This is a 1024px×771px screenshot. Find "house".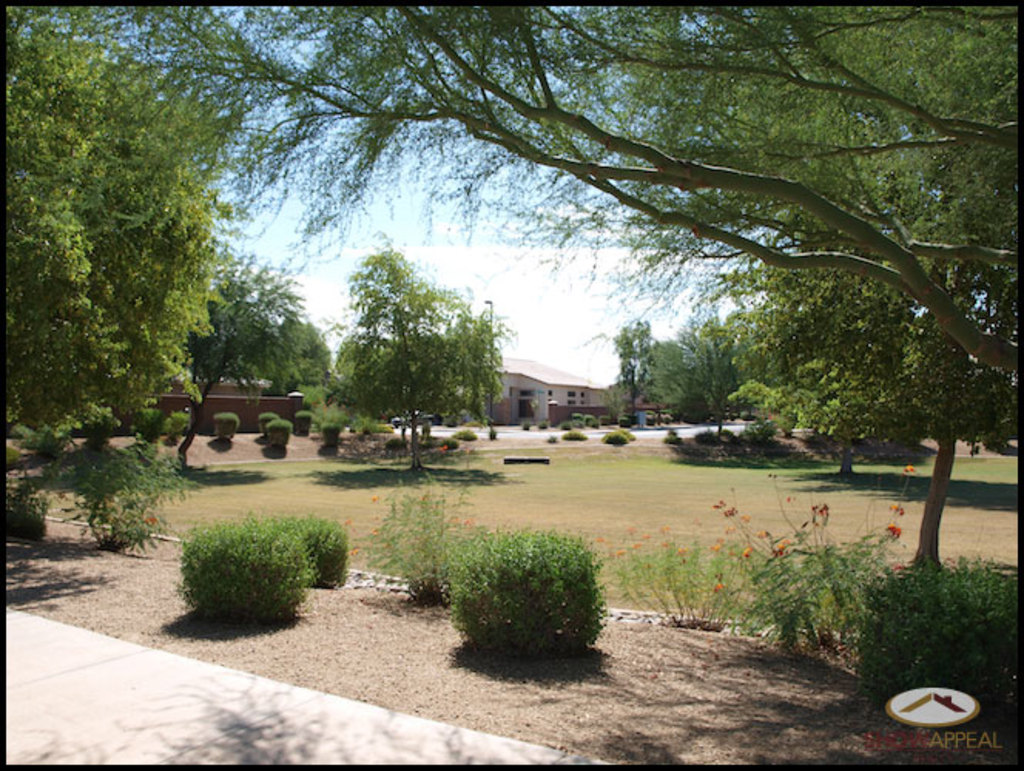
Bounding box: [483, 347, 623, 421].
